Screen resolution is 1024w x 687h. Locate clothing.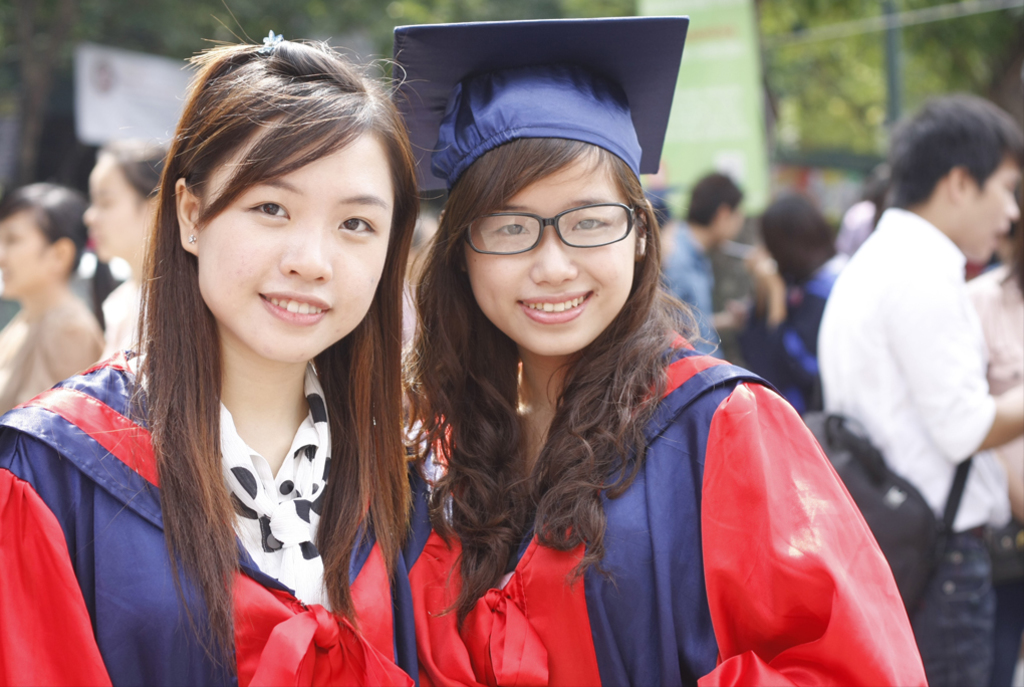
region(453, 324, 932, 686).
